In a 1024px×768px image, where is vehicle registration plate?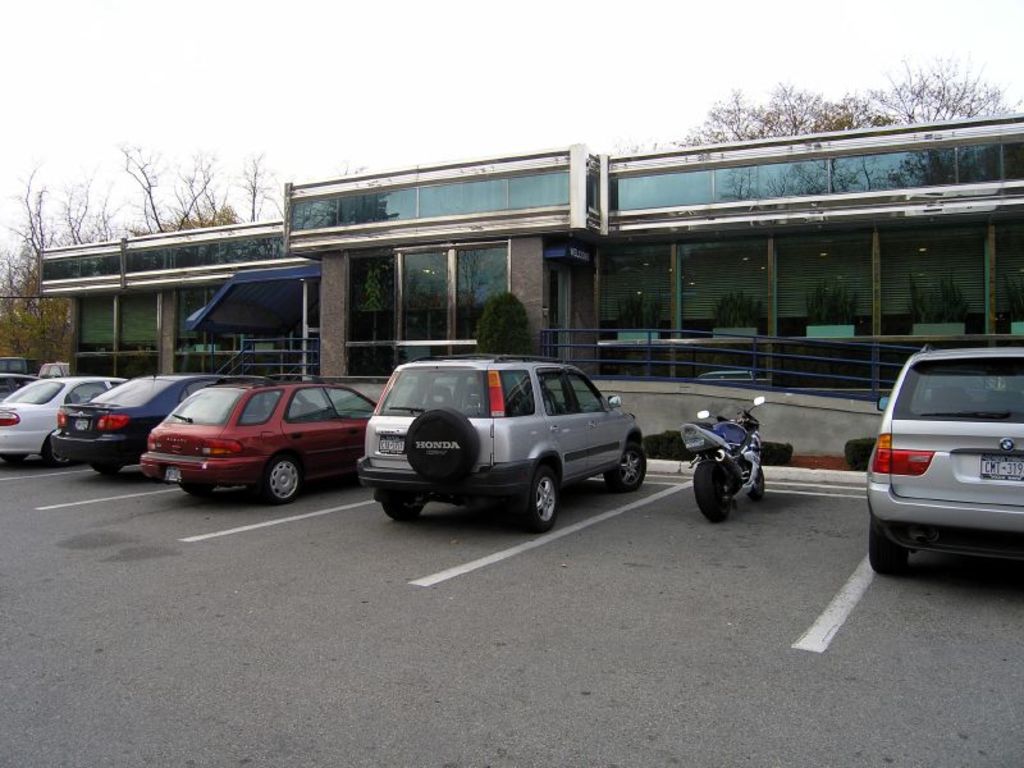
[x1=164, y1=467, x2=182, y2=481].
